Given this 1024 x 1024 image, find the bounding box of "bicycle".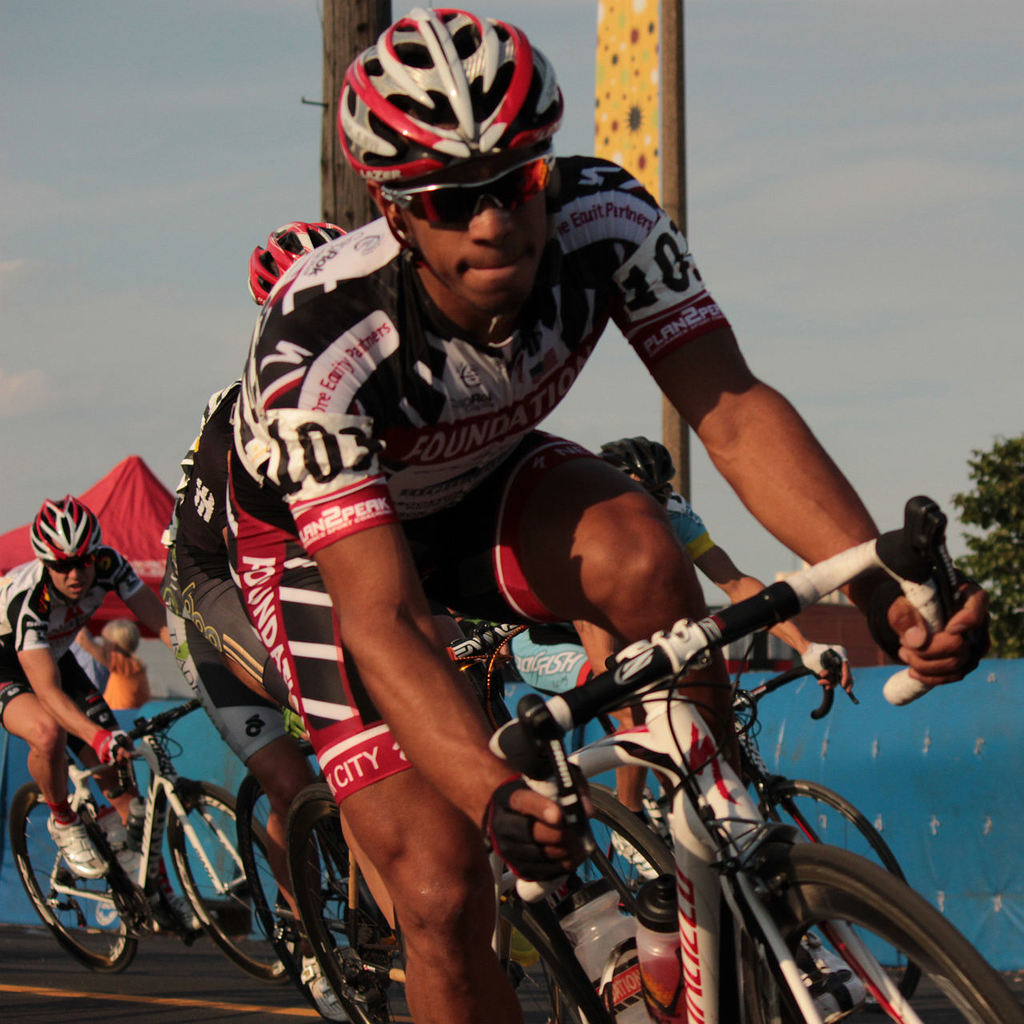
725 632 936 911.
